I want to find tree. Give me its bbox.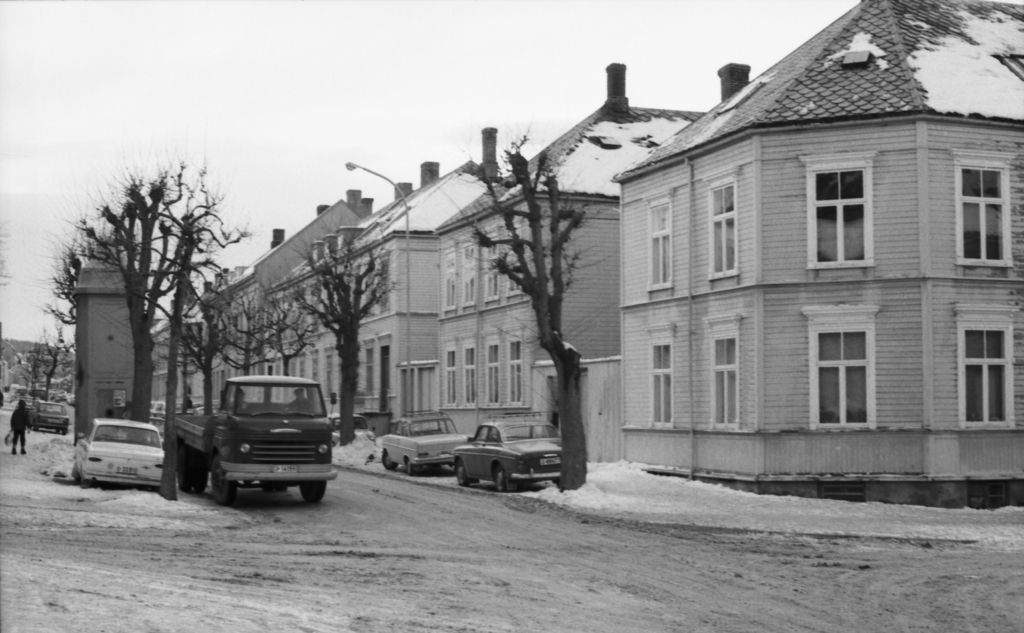
detection(34, 170, 107, 421).
